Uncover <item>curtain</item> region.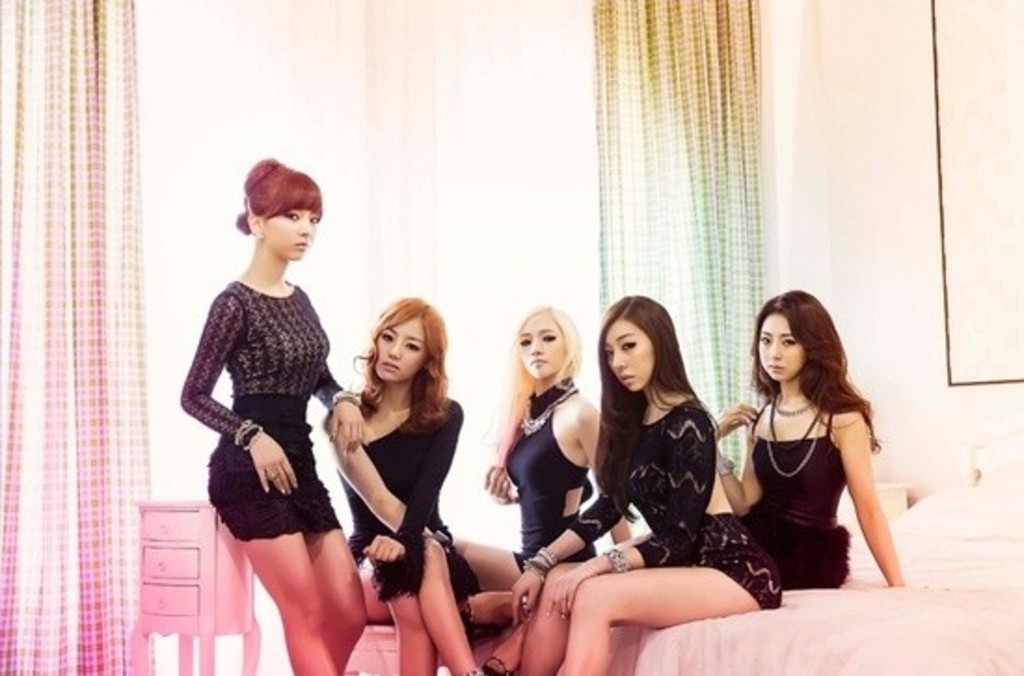
Uncovered: x1=9 y1=0 x2=155 y2=674.
